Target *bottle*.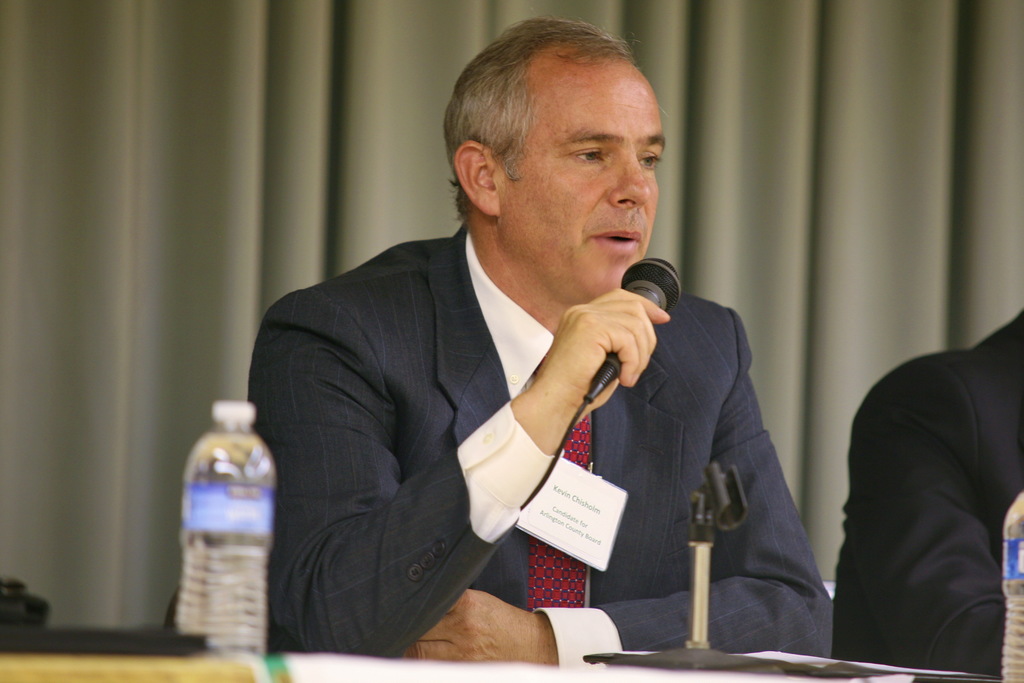
Target region: <bbox>1003, 486, 1023, 682</bbox>.
